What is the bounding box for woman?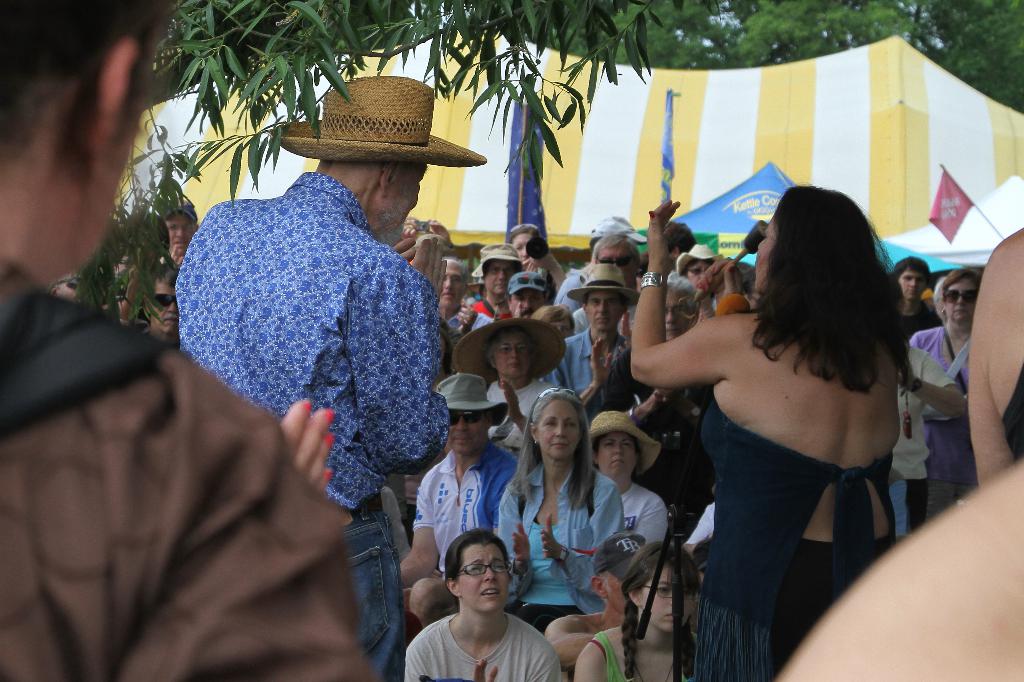
[x1=452, y1=316, x2=564, y2=445].
